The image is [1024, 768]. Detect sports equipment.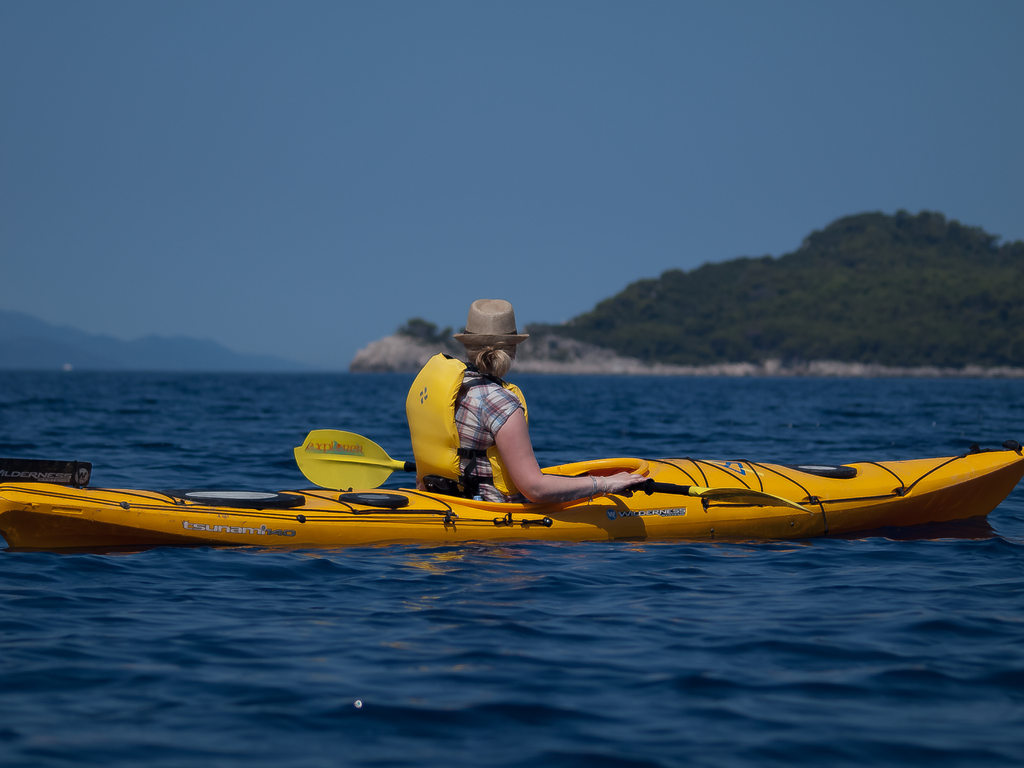
Detection: <region>289, 424, 812, 516</region>.
